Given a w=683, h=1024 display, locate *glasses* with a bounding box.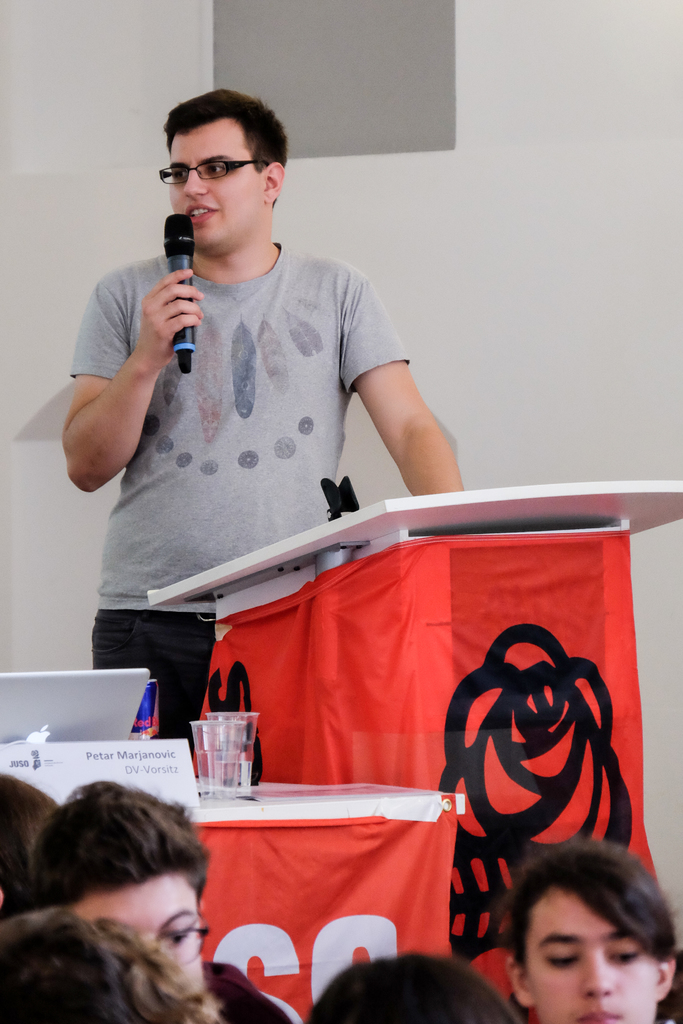
Located: bbox(134, 917, 215, 970).
